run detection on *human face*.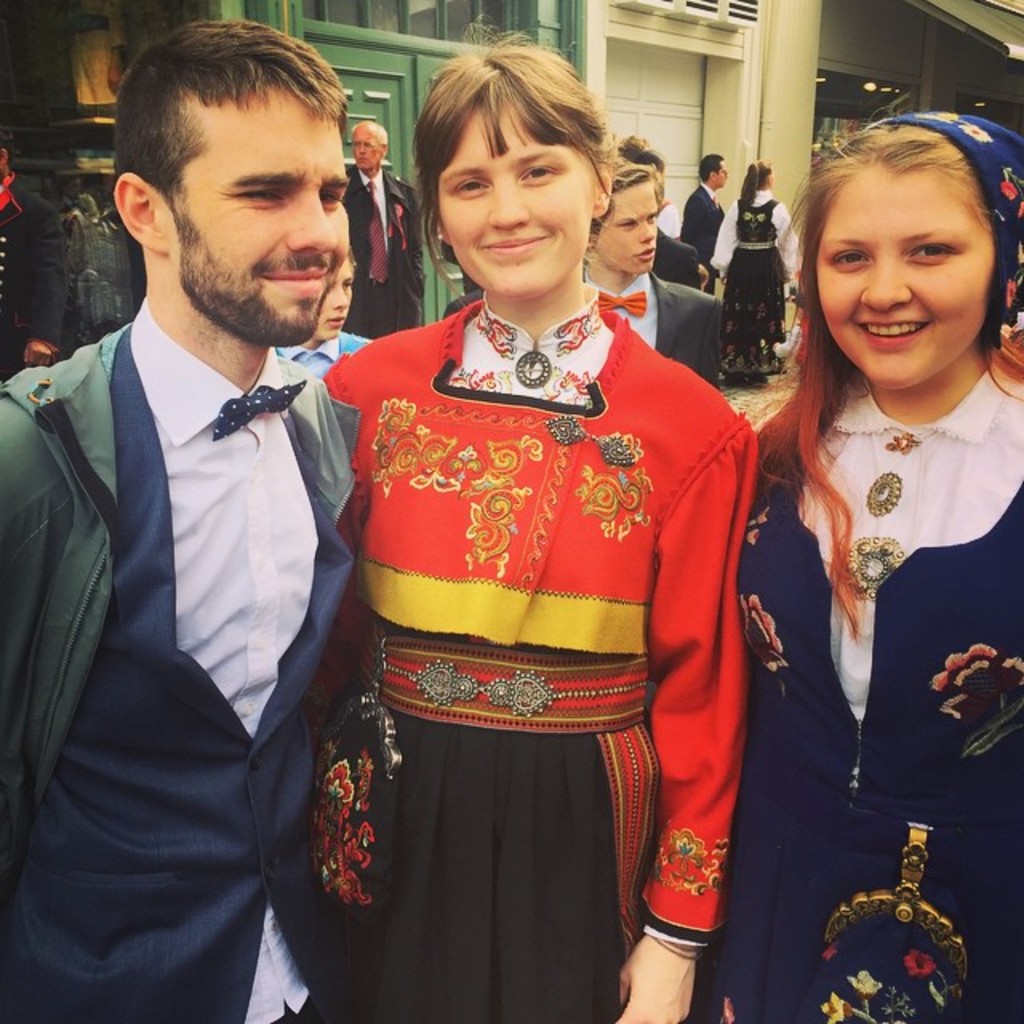
Result: x1=814 y1=160 x2=997 y2=381.
